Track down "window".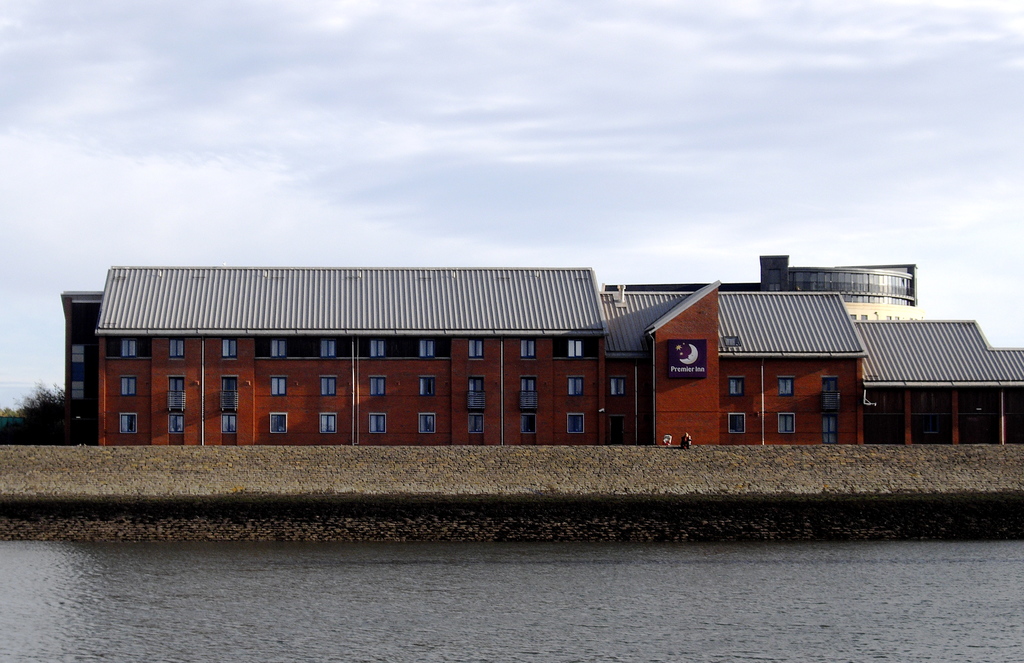
Tracked to 780:374:797:394.
